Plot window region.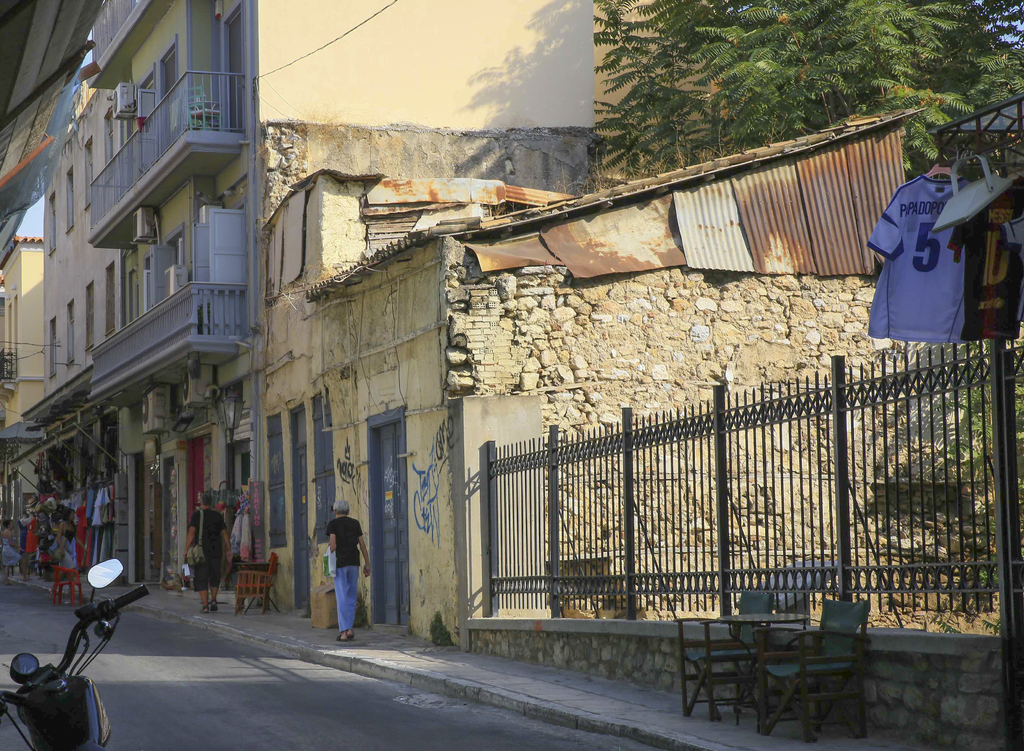
Plotted at (left=262, top=417, right=287, bottom=542).
